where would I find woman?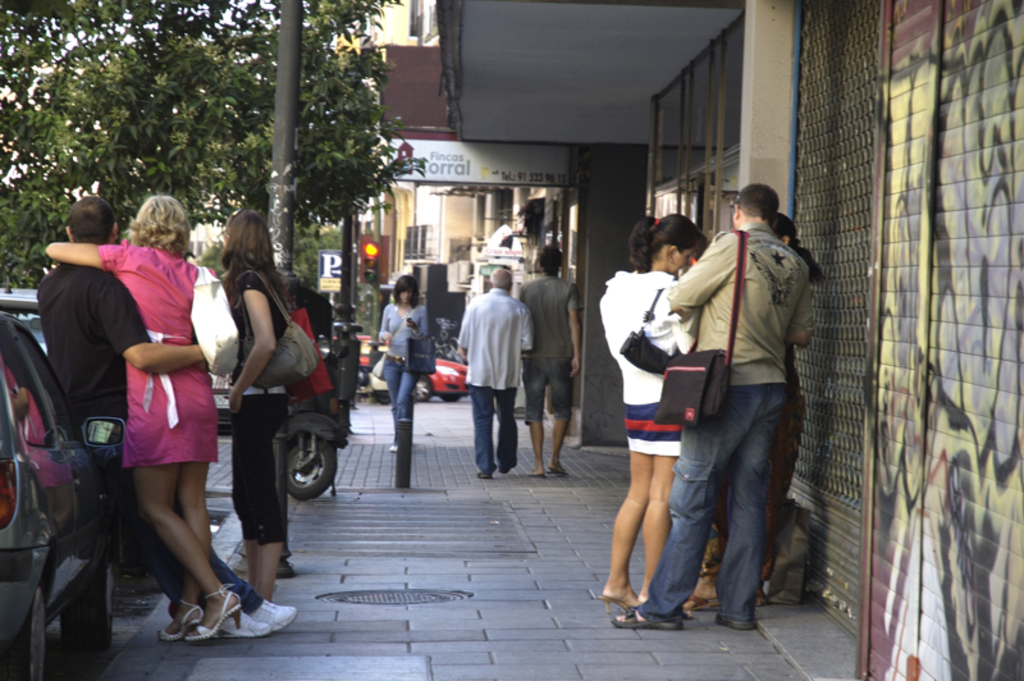
At {"left": 585, "top": 212, "right": 703, "bottom": 612}.
